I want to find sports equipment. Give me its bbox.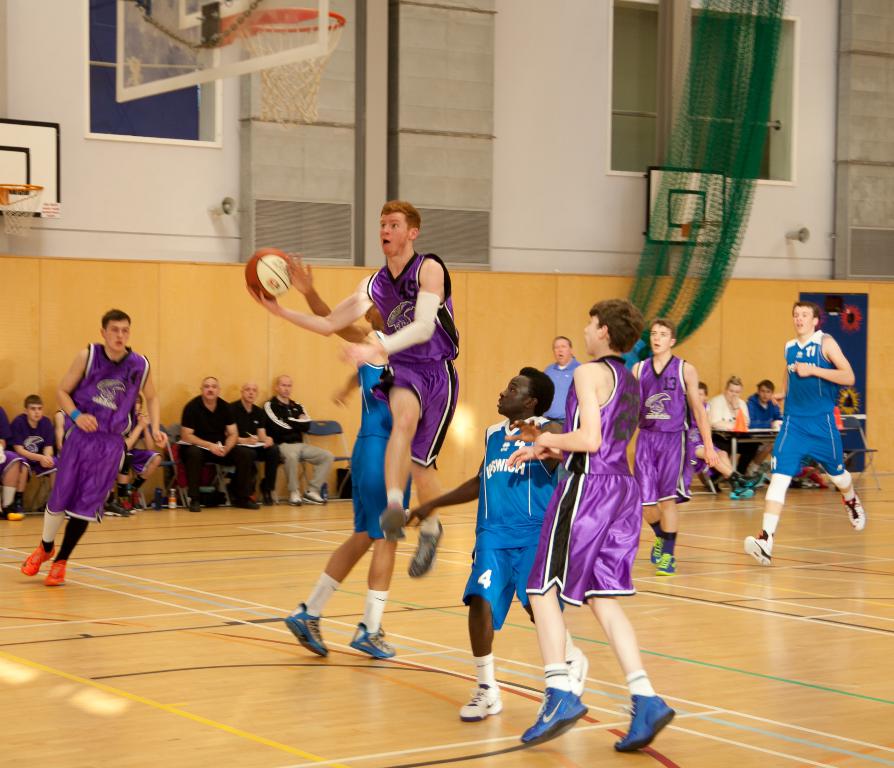
(x1=0, y1=181, x2=45, y2=236).
